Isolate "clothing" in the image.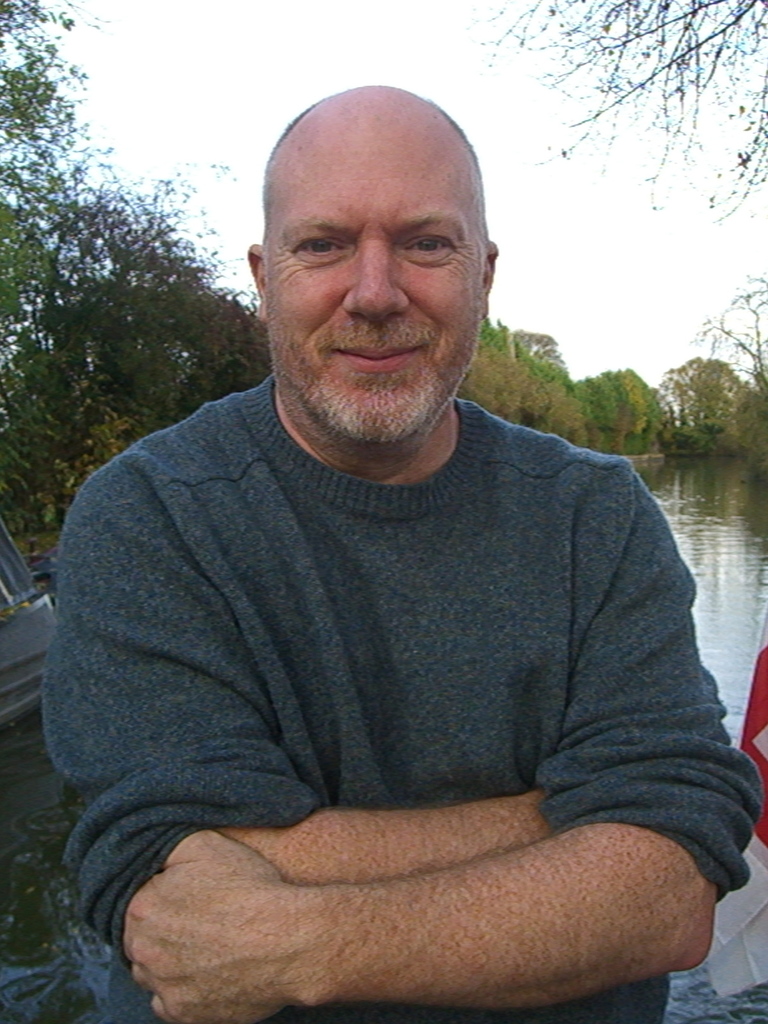
Isolated region: crop(56, 272, 750, 1023).
